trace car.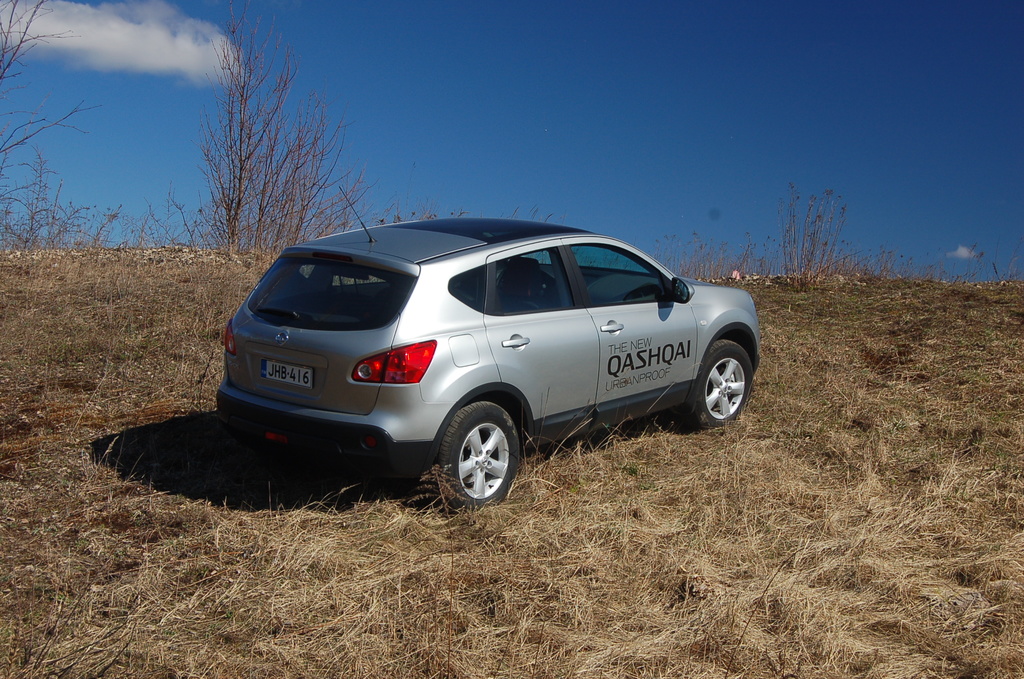
Traced to 214 184 758 510.
